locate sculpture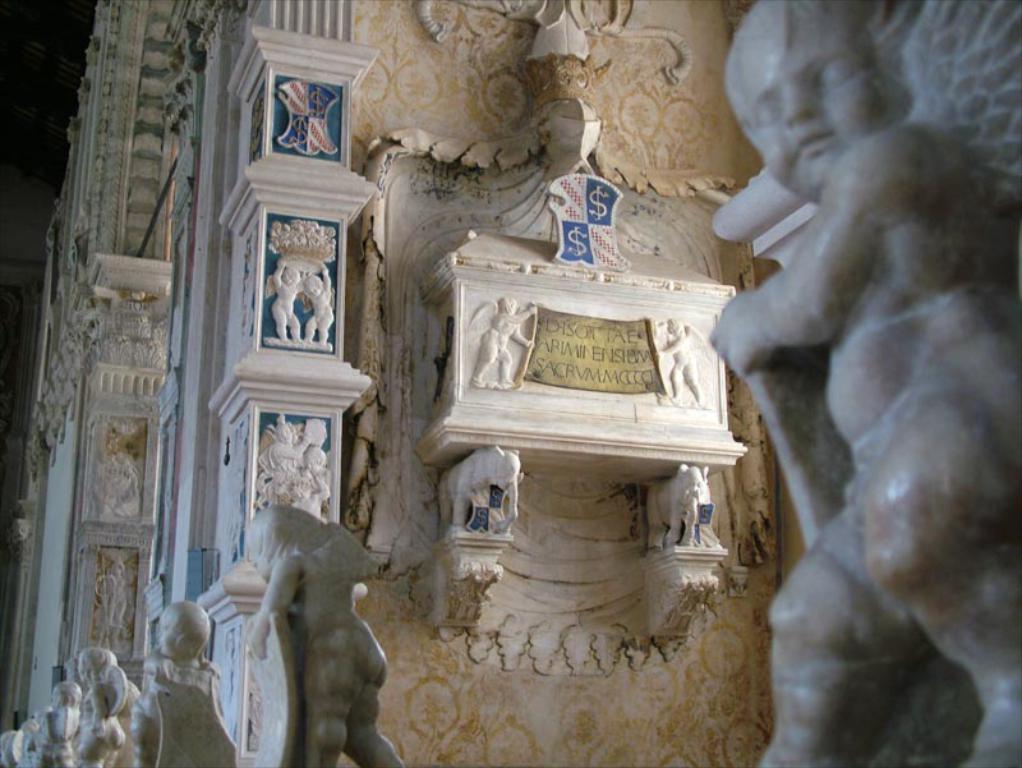
bbox=(124, 599, 243, 767)
